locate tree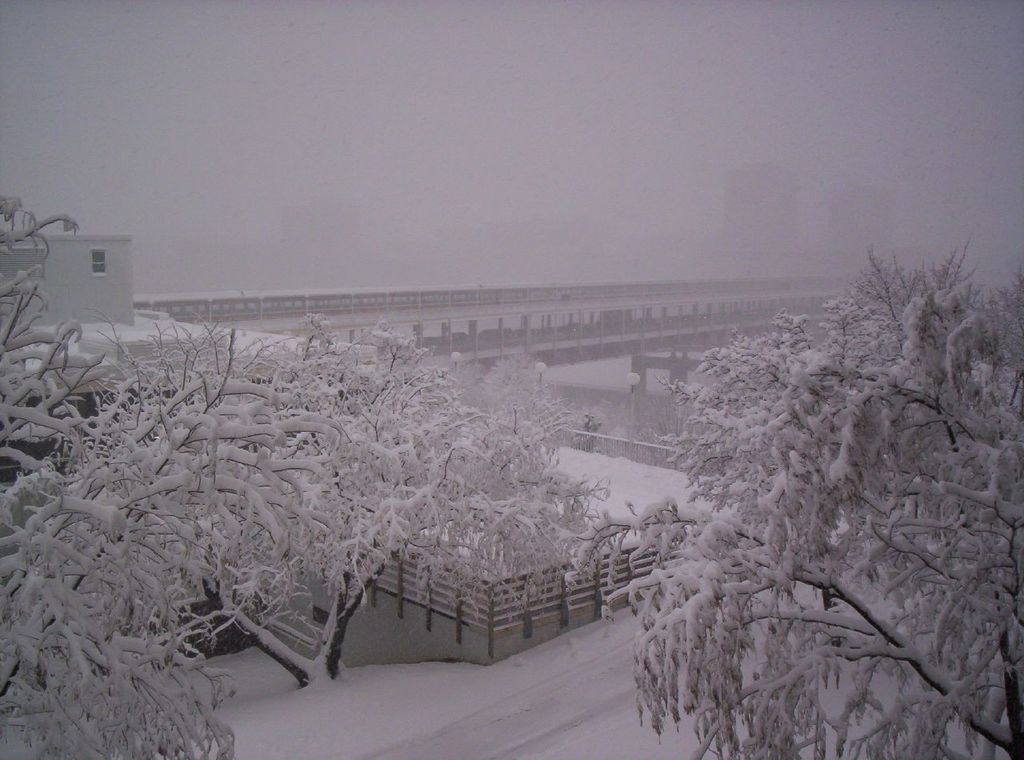
[x1=0, y1=187, x2=618, y2=759]
